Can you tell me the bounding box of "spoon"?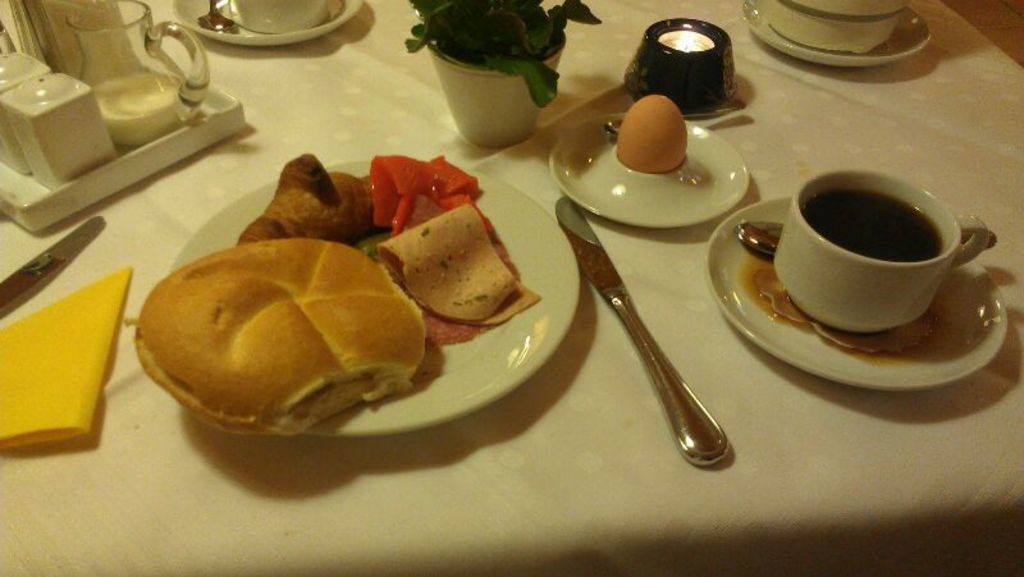
x1=195, y1=0, x2=236, y2=33.
